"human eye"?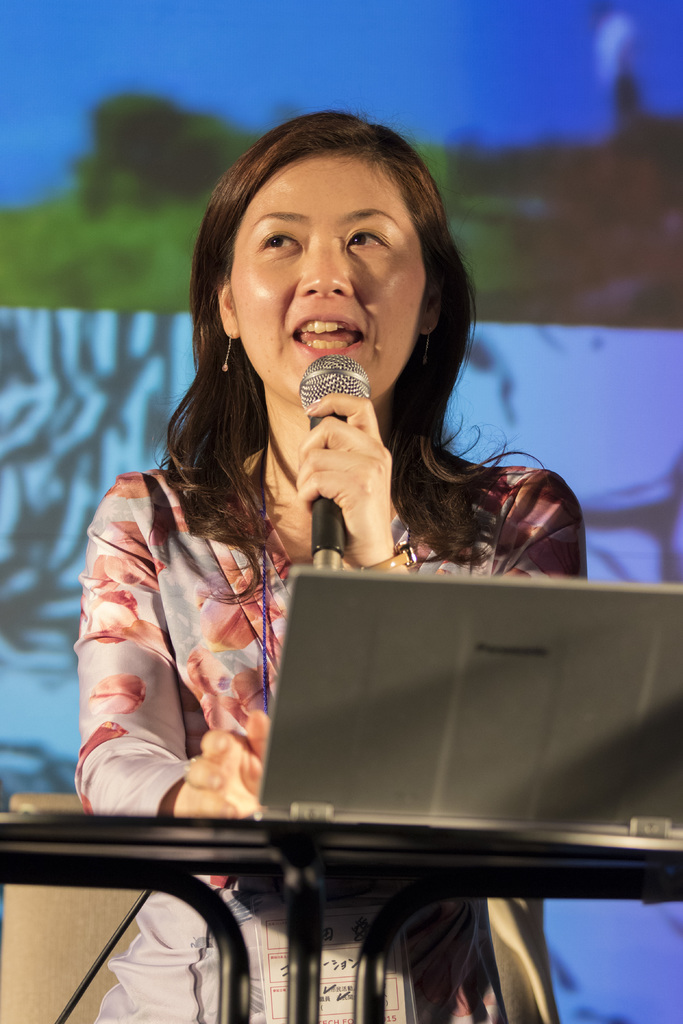
[left=259, top=228, right=306, bottom=251]
